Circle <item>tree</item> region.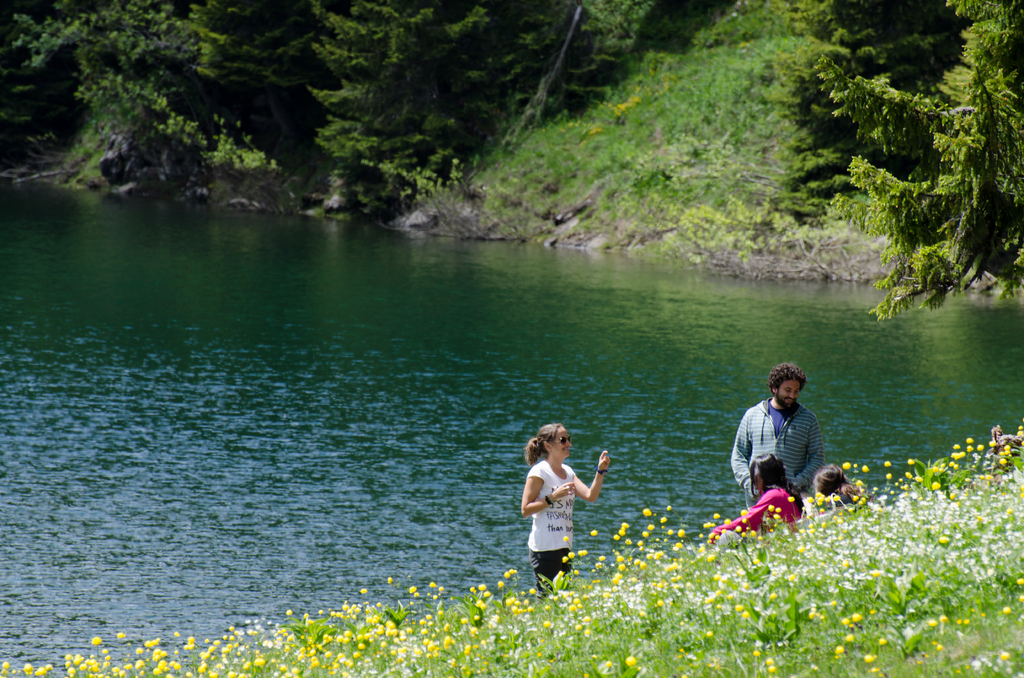
Region: 523 0 660 109.
